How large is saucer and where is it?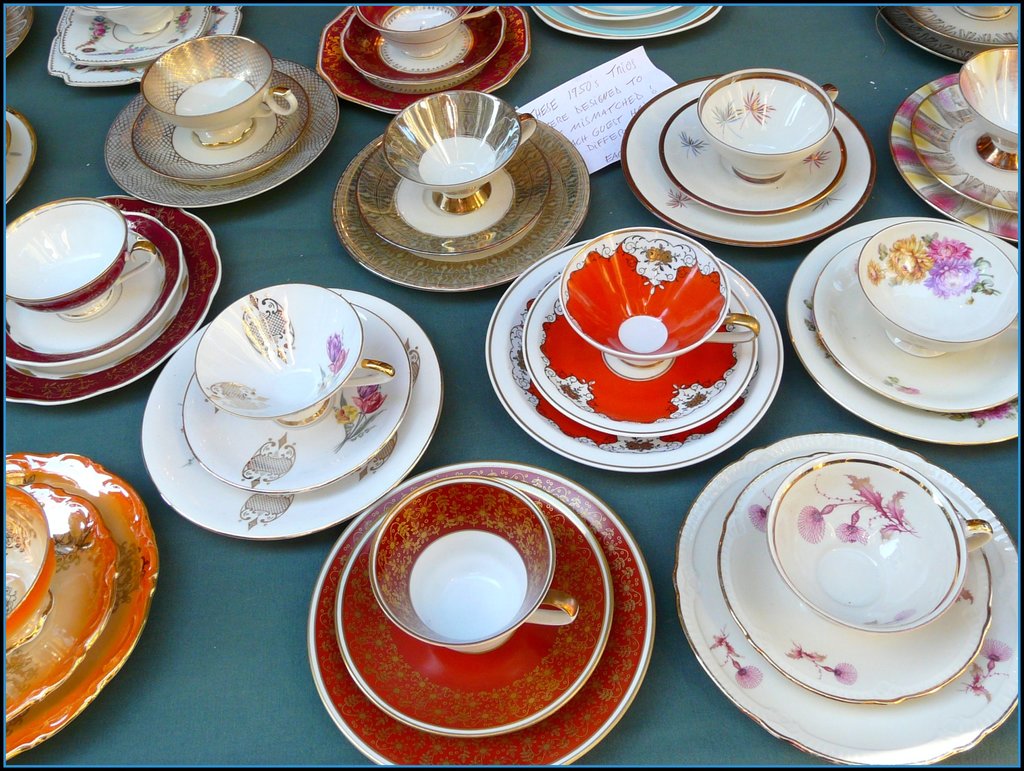
Bounding box: x1=355 y1=146 x2=551 y2=263.
